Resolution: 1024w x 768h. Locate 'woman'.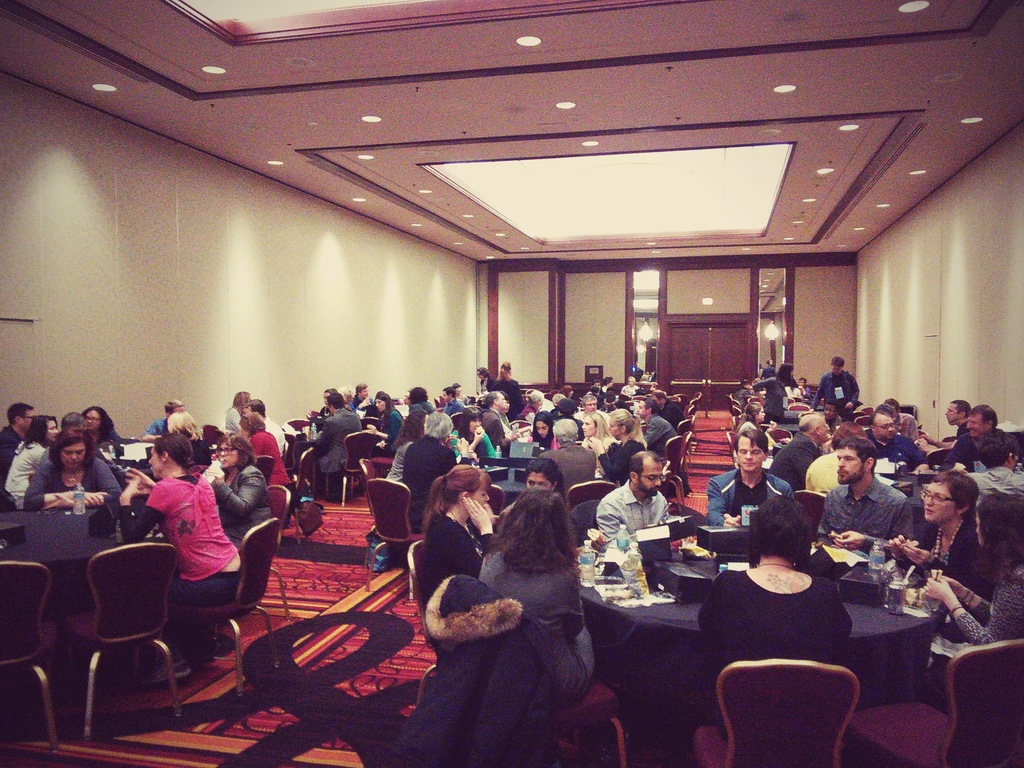
<box>448,404,496,463</box>.
